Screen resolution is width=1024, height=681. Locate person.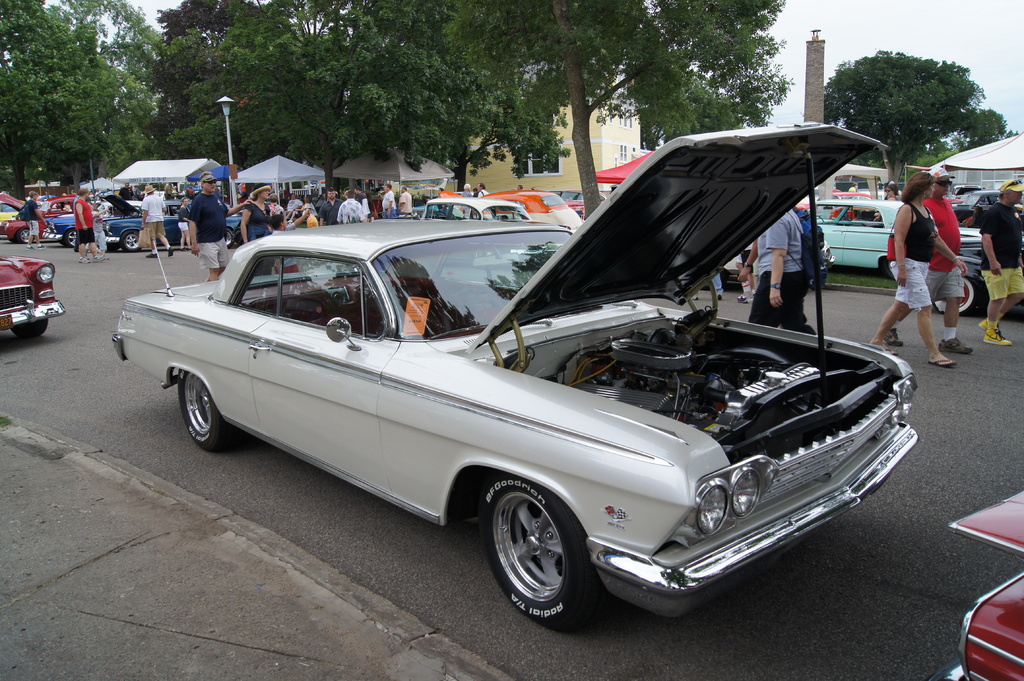
{"x1": 137, "y1": 184, "x2": 178, "y2": 257}.
